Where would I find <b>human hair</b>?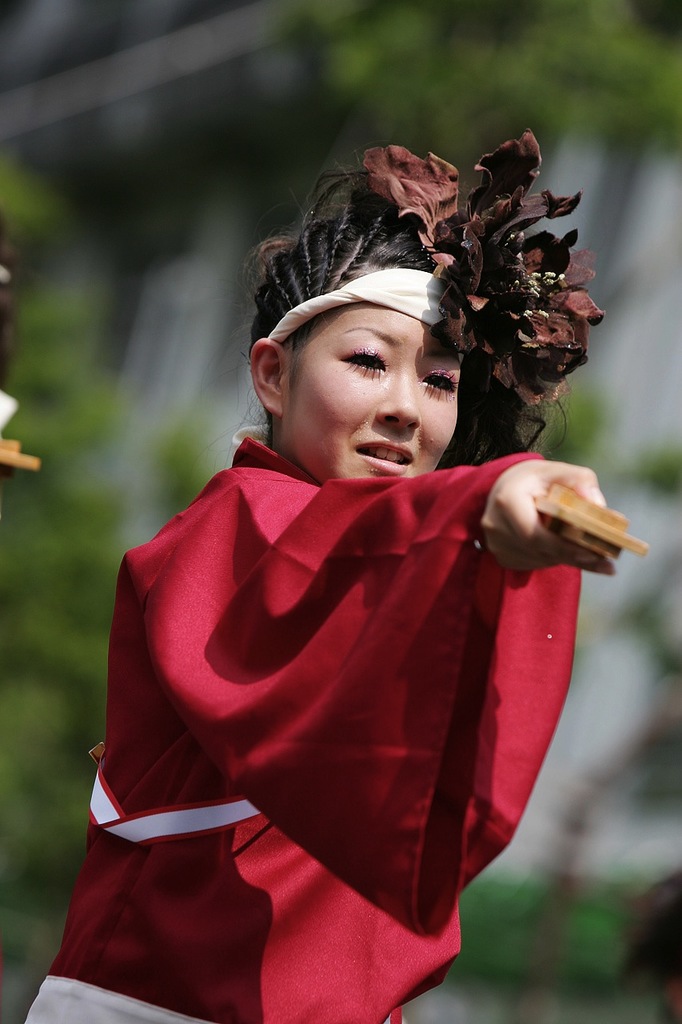
At (left=227, top=171, right=461, bottom=378).
